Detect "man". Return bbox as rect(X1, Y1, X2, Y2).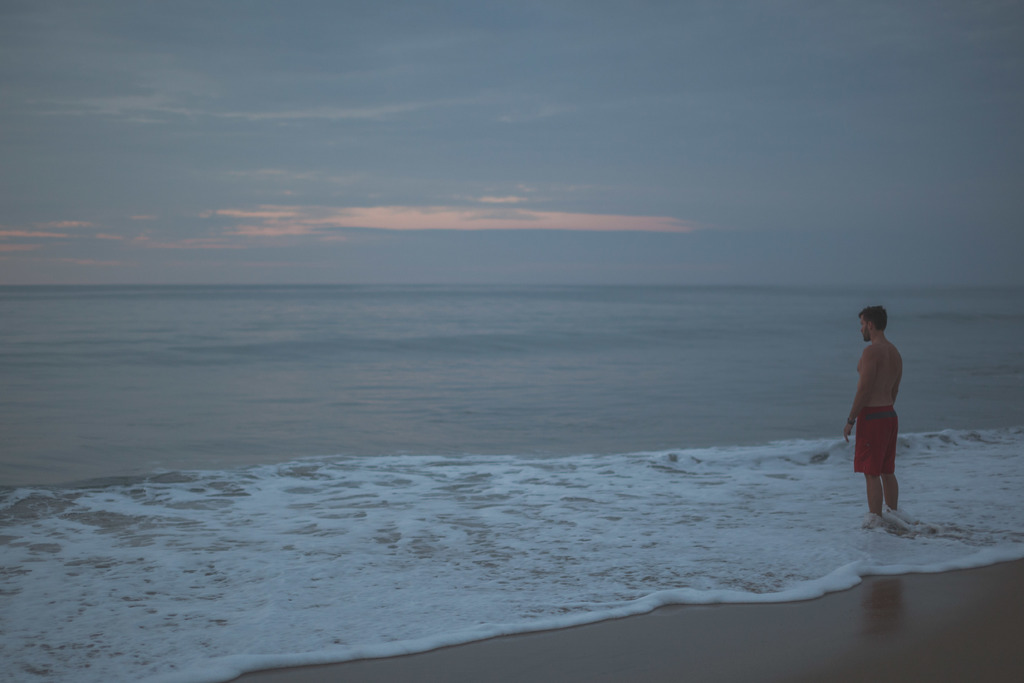
rect(828, 304, 924, 527).
